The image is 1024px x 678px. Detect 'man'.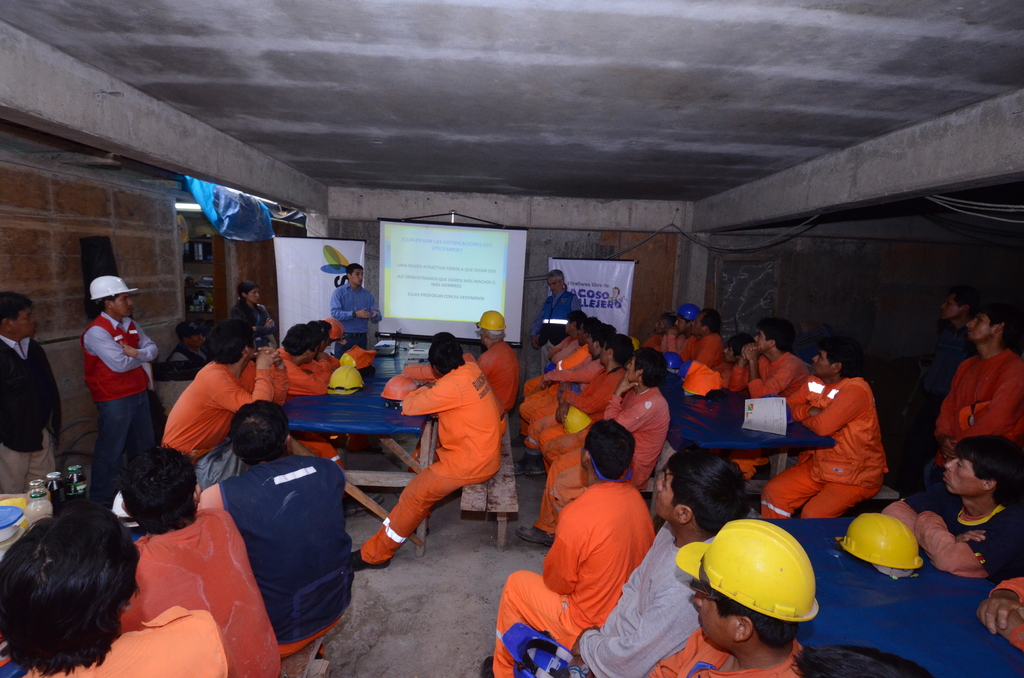
Detection: box=[0, 521, 230, 677].
